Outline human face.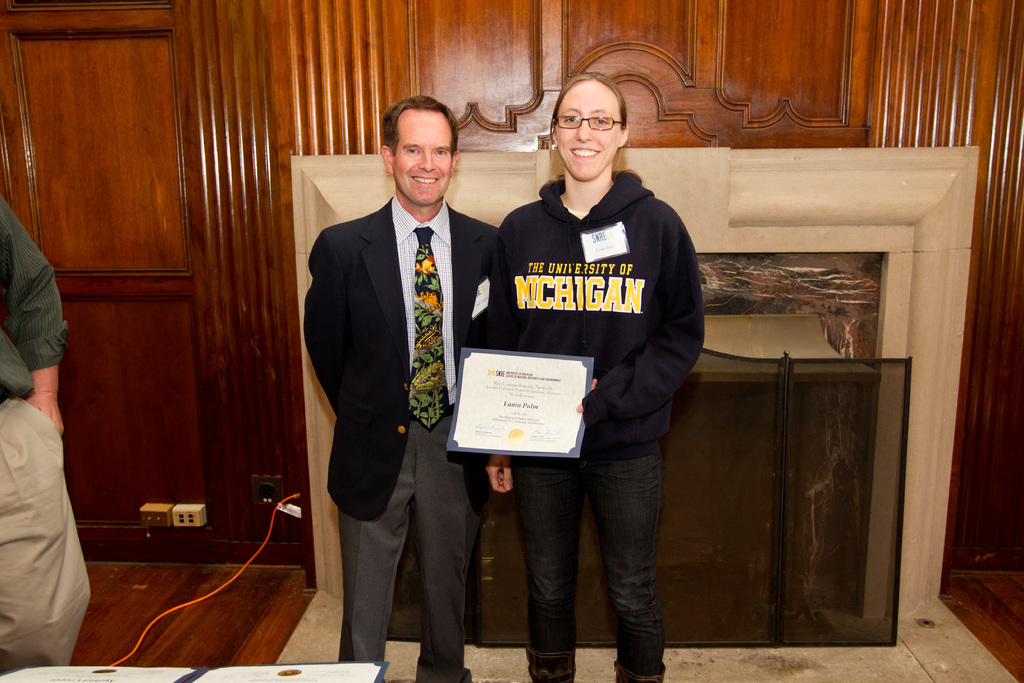
Outline: [left=558, top=81, right=621, bottom=187].
